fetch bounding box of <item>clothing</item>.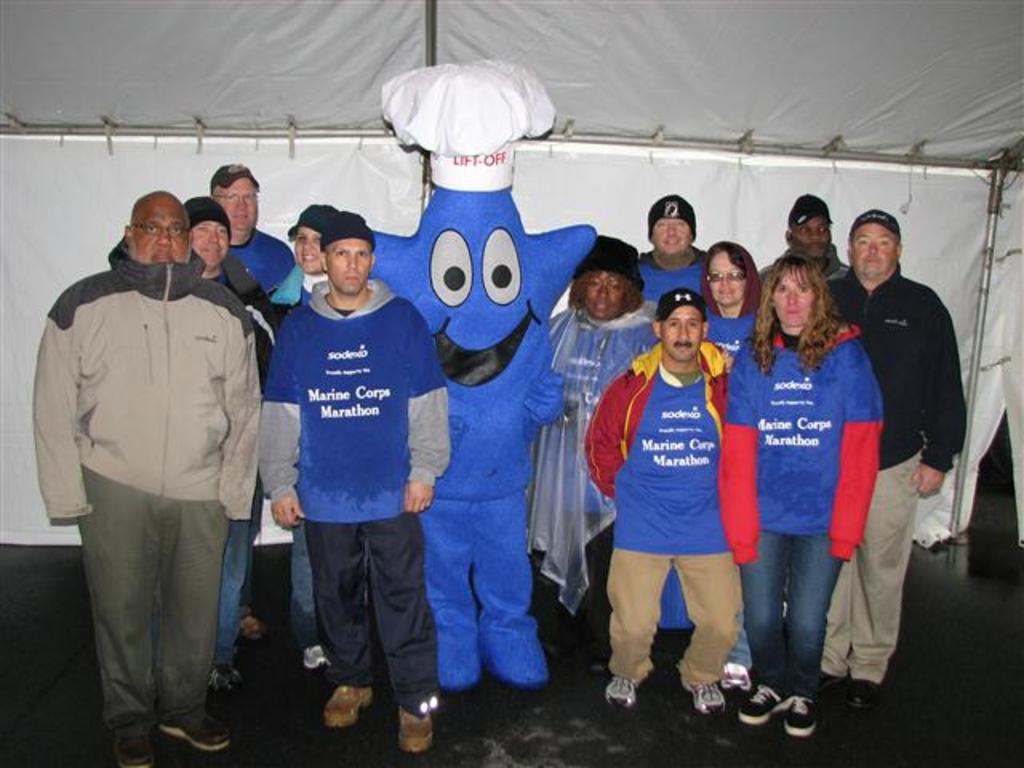
Bbox: l=272, t=267, r=326, b=643.
